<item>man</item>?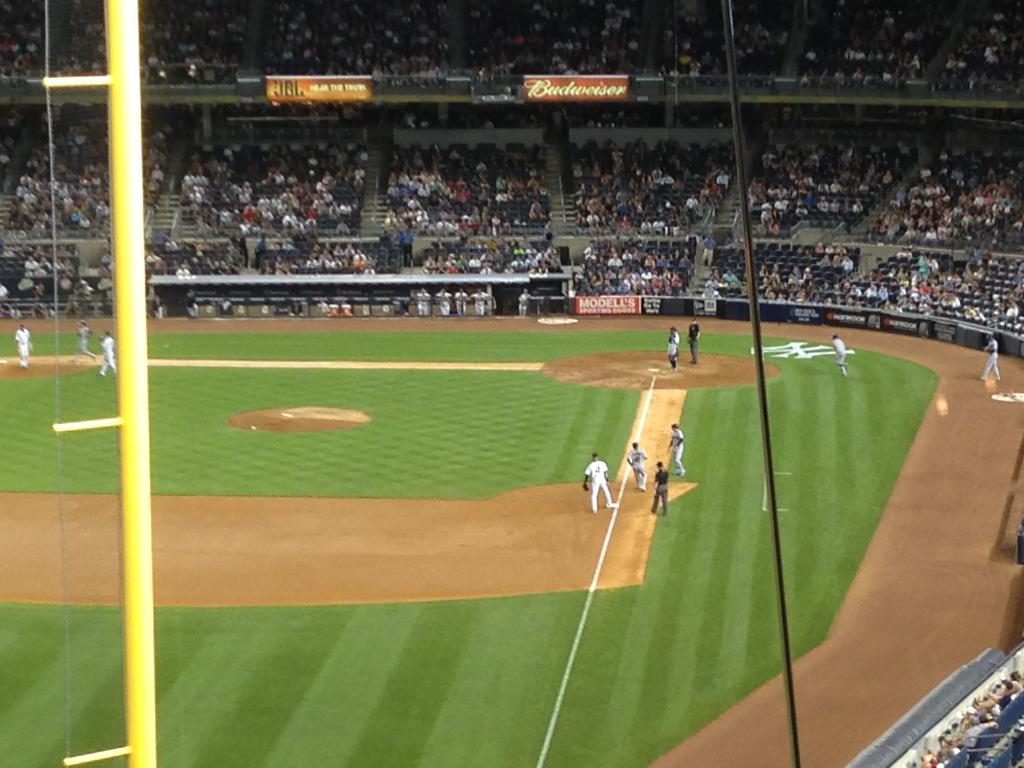
659 0 782 72
